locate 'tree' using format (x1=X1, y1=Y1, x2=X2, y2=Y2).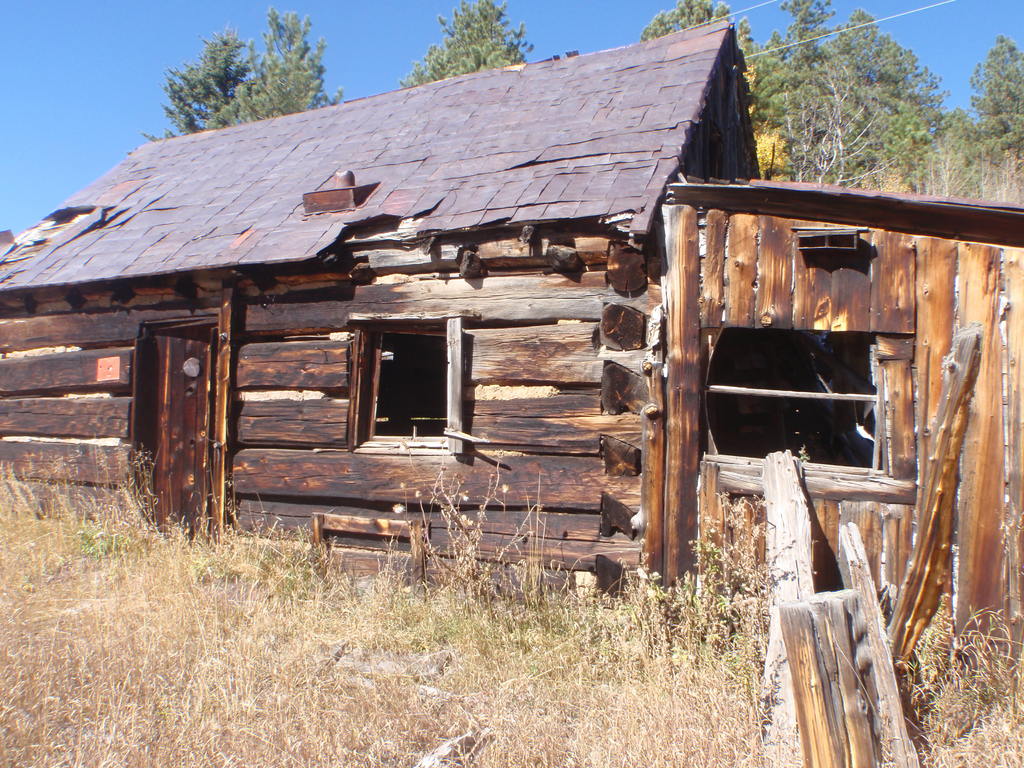
(x1=781, y1=0, x2=833, y2=65).
